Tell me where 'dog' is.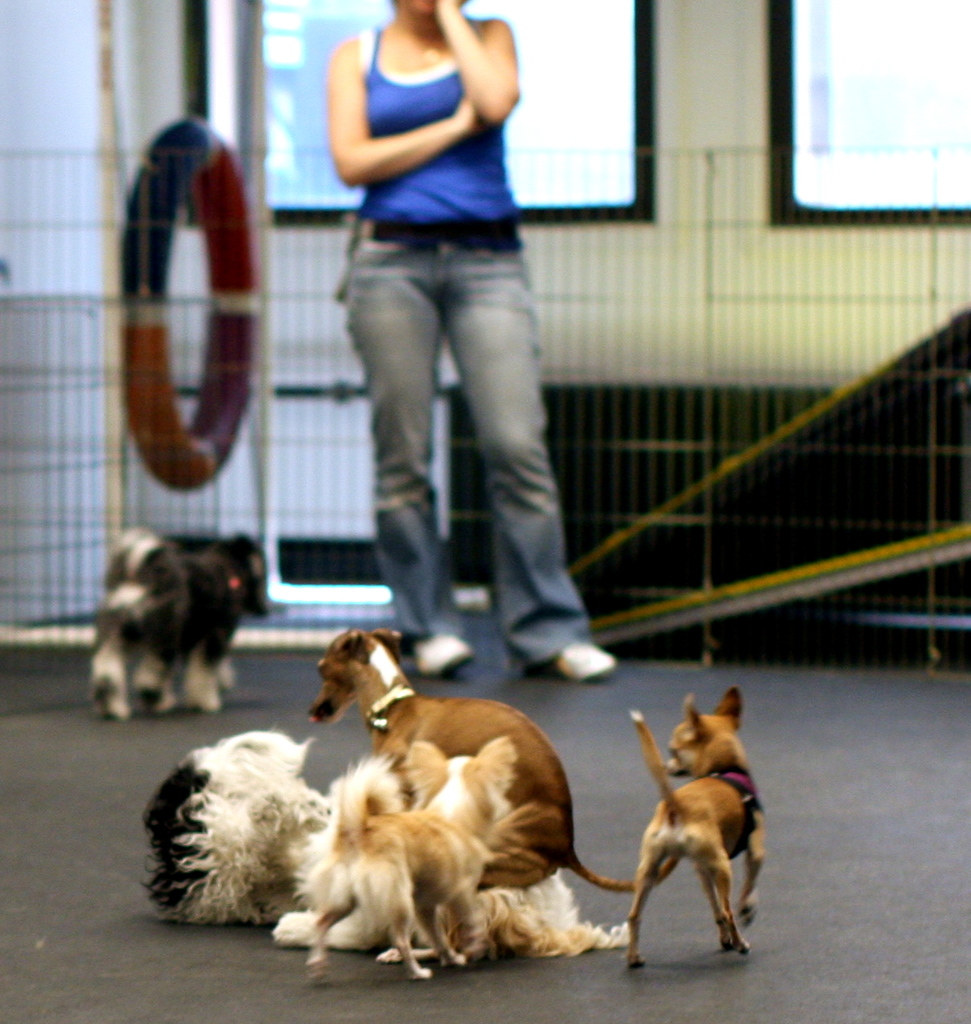
'dog' is at rect(622, 689, 768, 969).
